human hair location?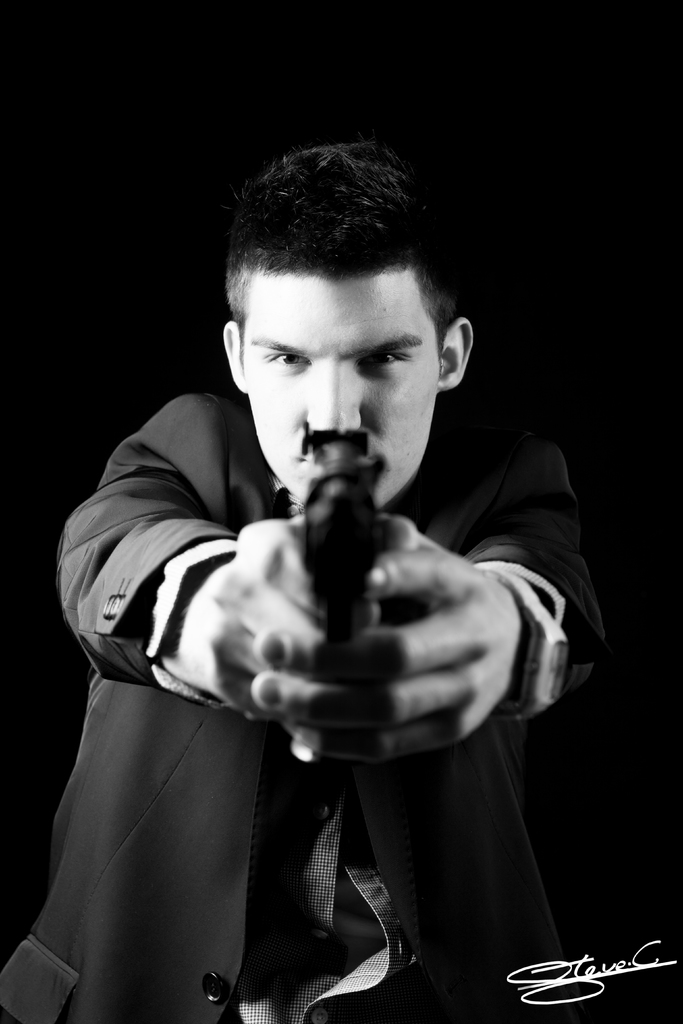
pyautogui.locateOnScreen(205, 119, 448, 418)
